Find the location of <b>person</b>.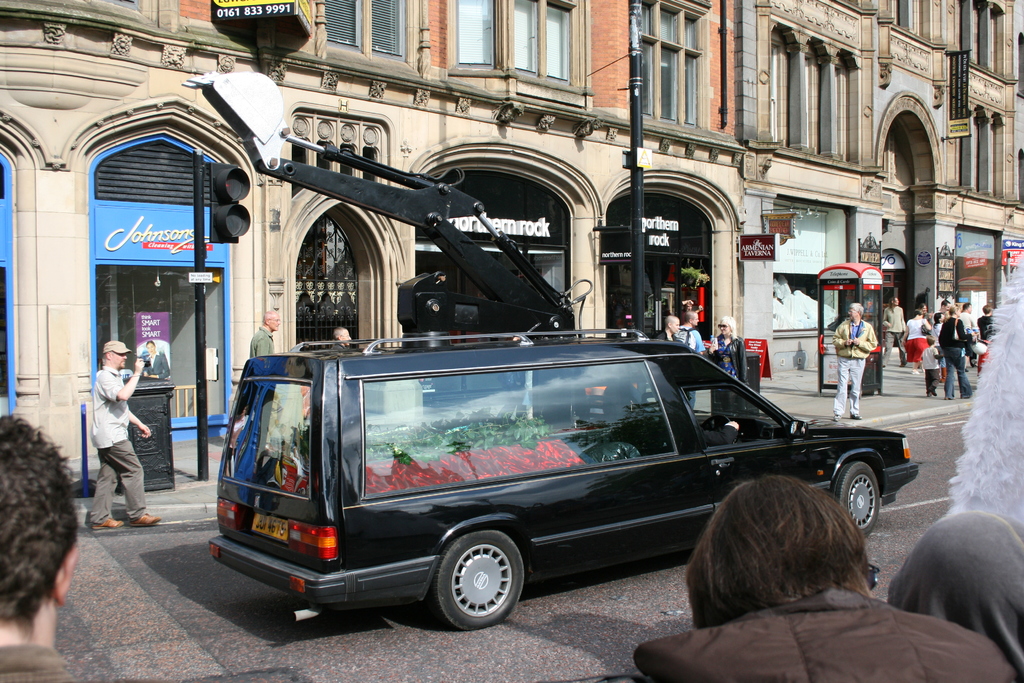
Location: Rect(0, 409, 74, 682).
